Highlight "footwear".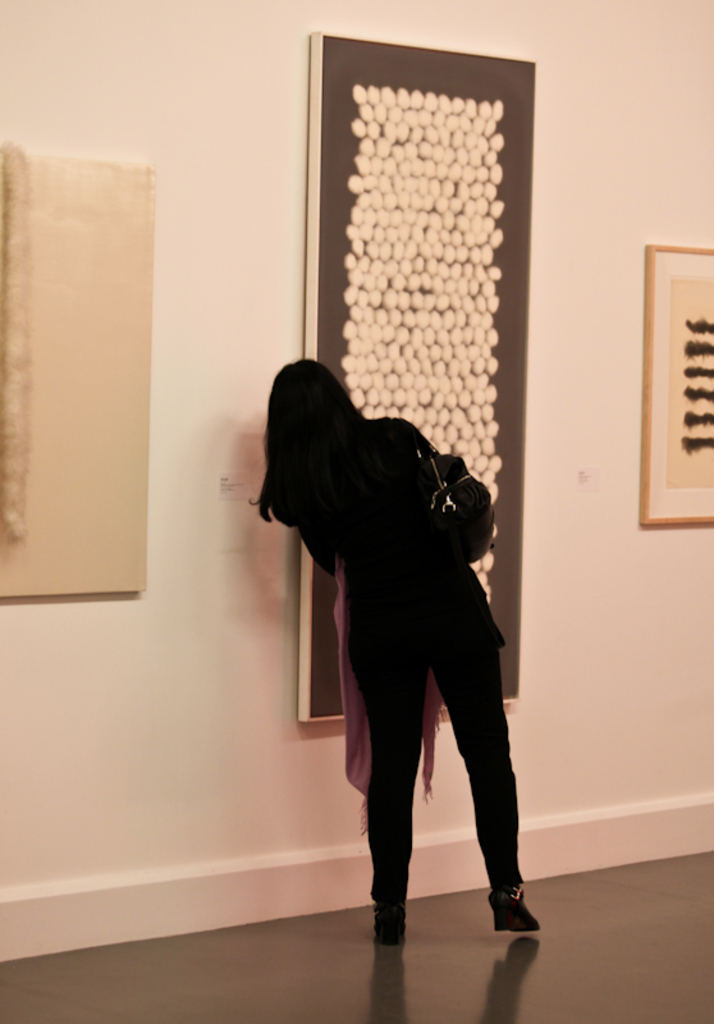
Highlighted region: detection(374, 905, 406, 948).
